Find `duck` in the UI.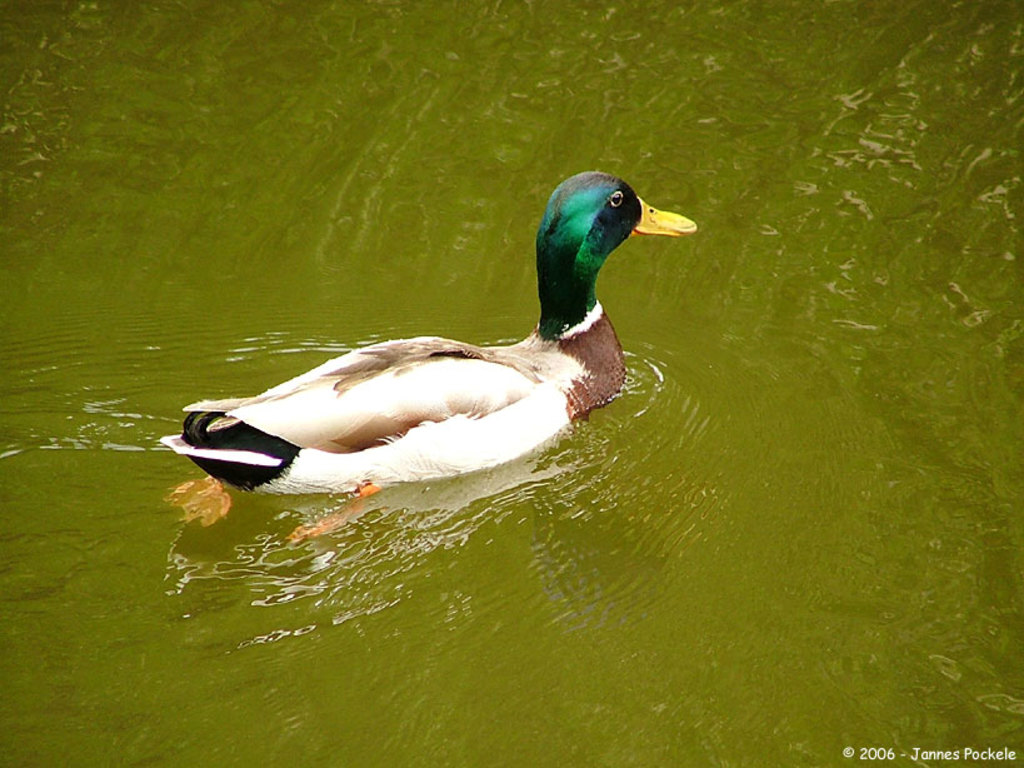
UI element at select_region(156, 164, 688, 515).
